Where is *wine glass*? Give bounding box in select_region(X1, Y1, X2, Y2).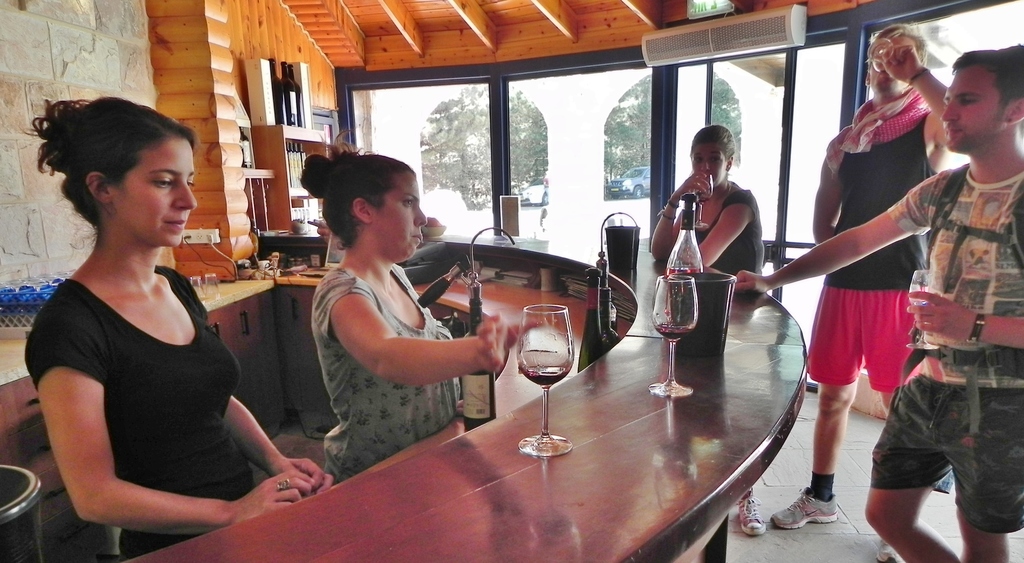
select_region(654, 273, 696, 402).
